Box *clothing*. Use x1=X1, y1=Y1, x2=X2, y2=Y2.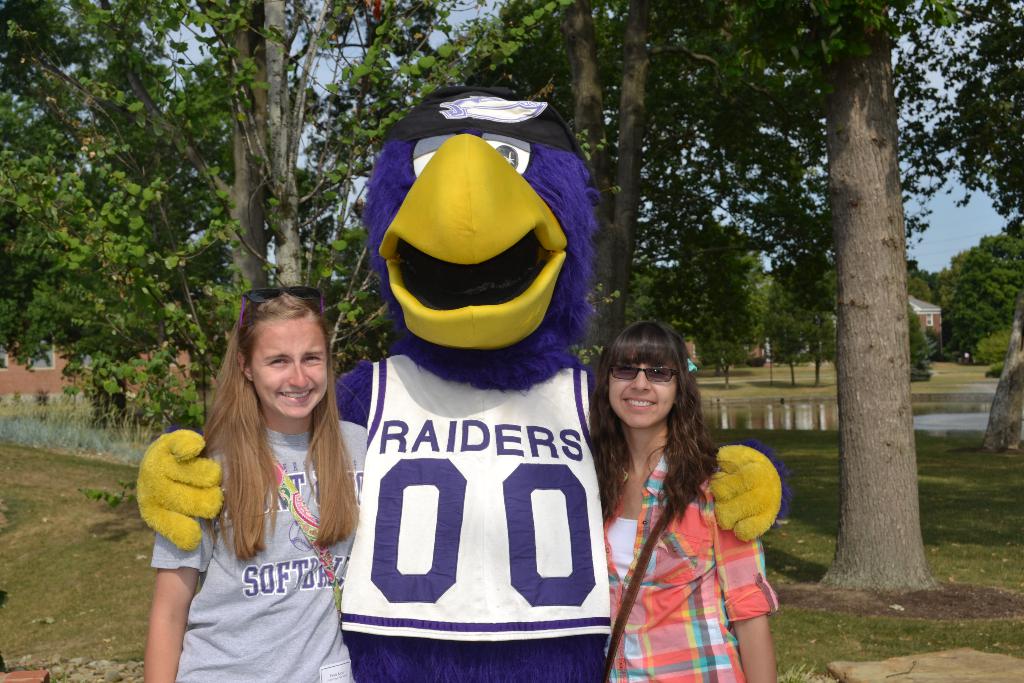
x1=330, y1=350, x2=611, y2=682.
